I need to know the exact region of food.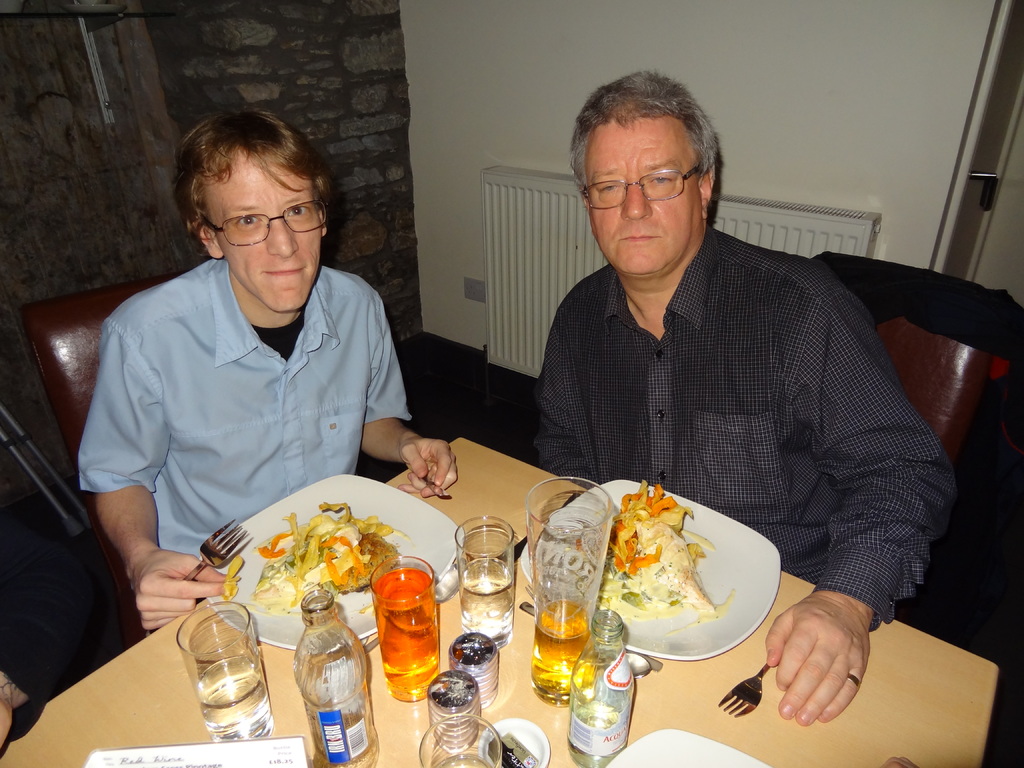
Region: {"x1": 593, "y1": 477, "x2": 738, "y2": 637}.
